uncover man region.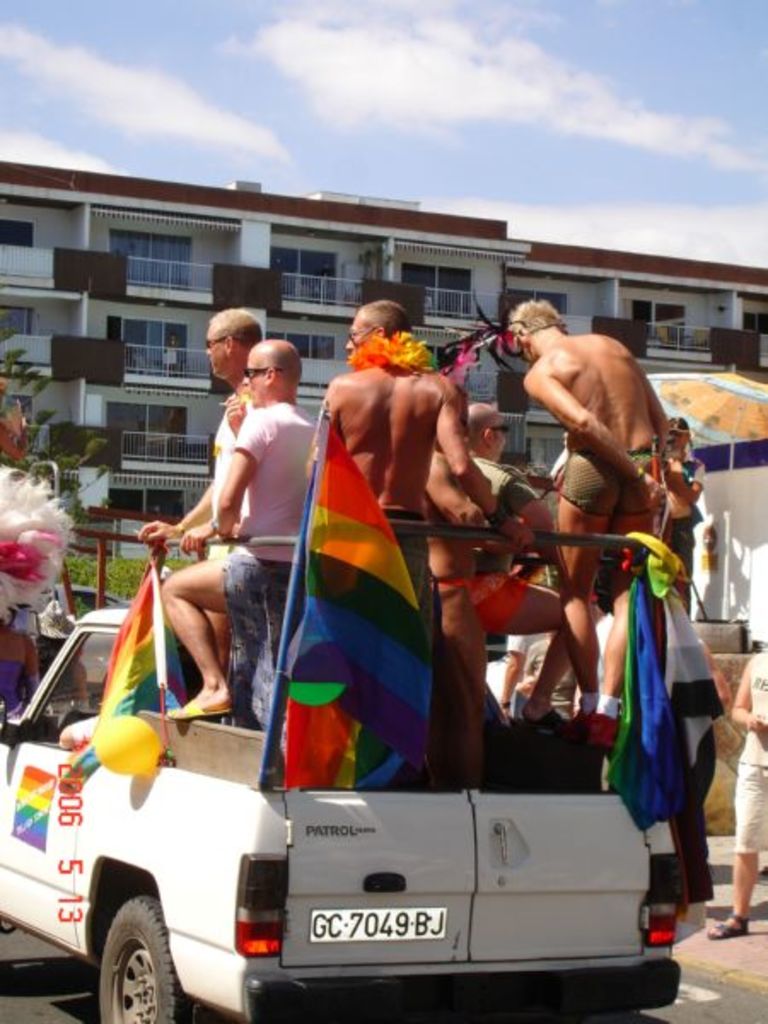
Uncovered: (left=319, top=299, right=497, bottom=788).
